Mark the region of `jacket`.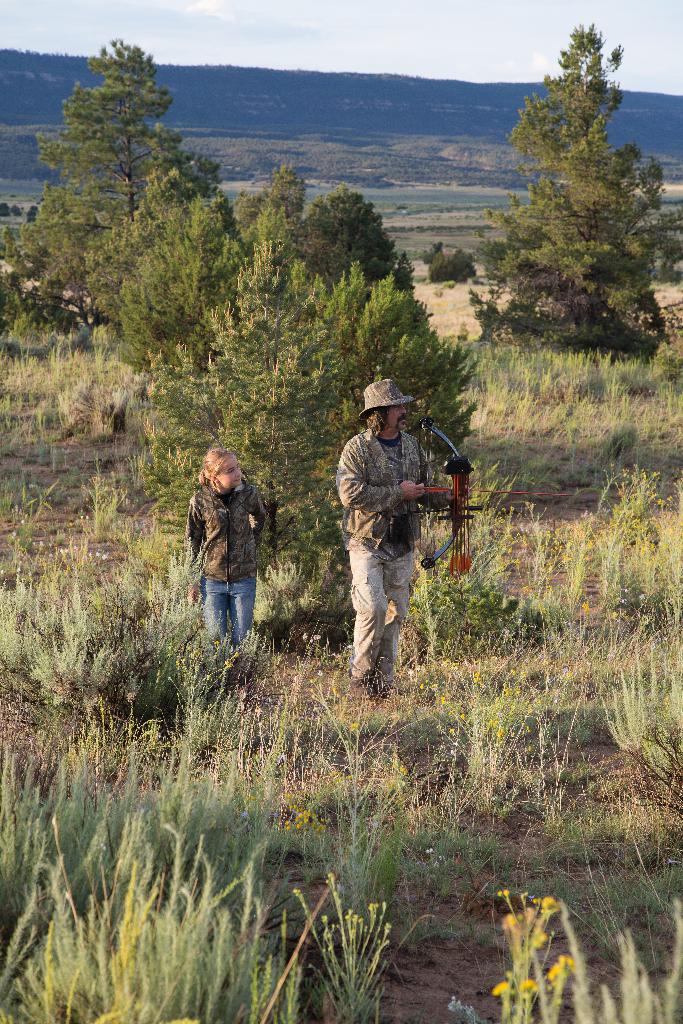
Region: (334,431,428,543).
